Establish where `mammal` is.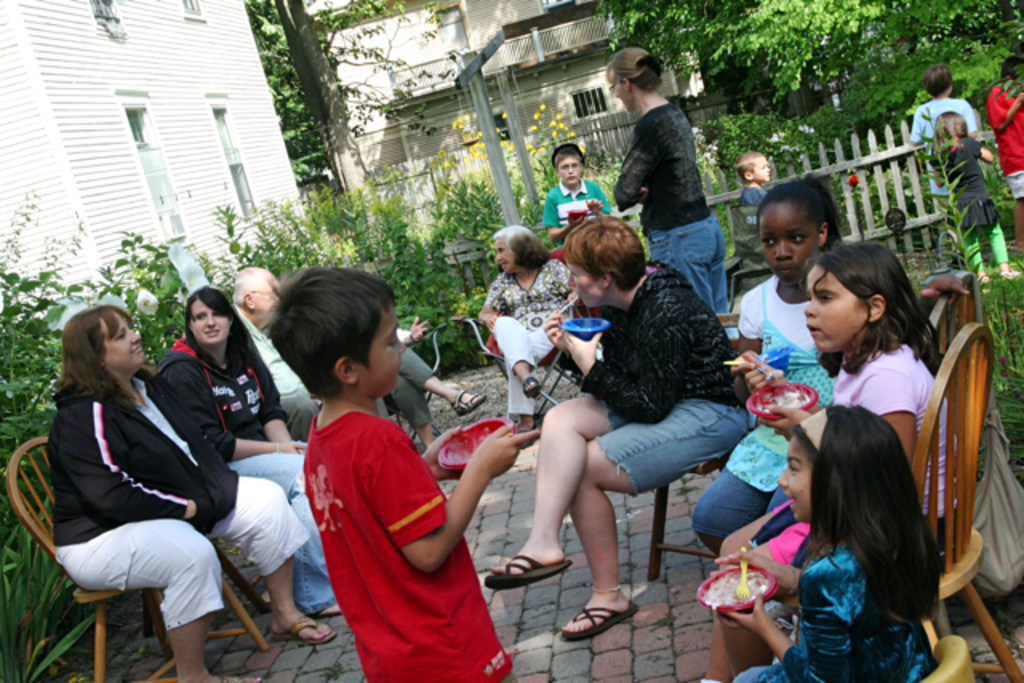
Established at l=483, t=213, r=750, b=643.
